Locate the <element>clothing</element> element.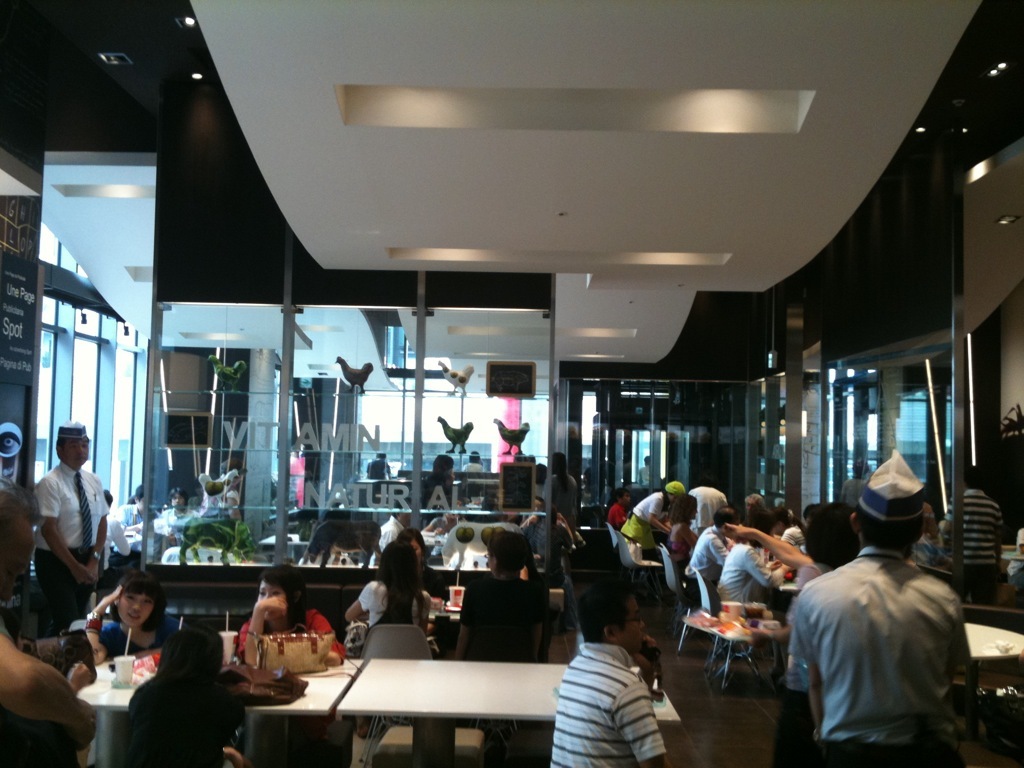
Element bbox: <box>687,524,733,605</box>.
